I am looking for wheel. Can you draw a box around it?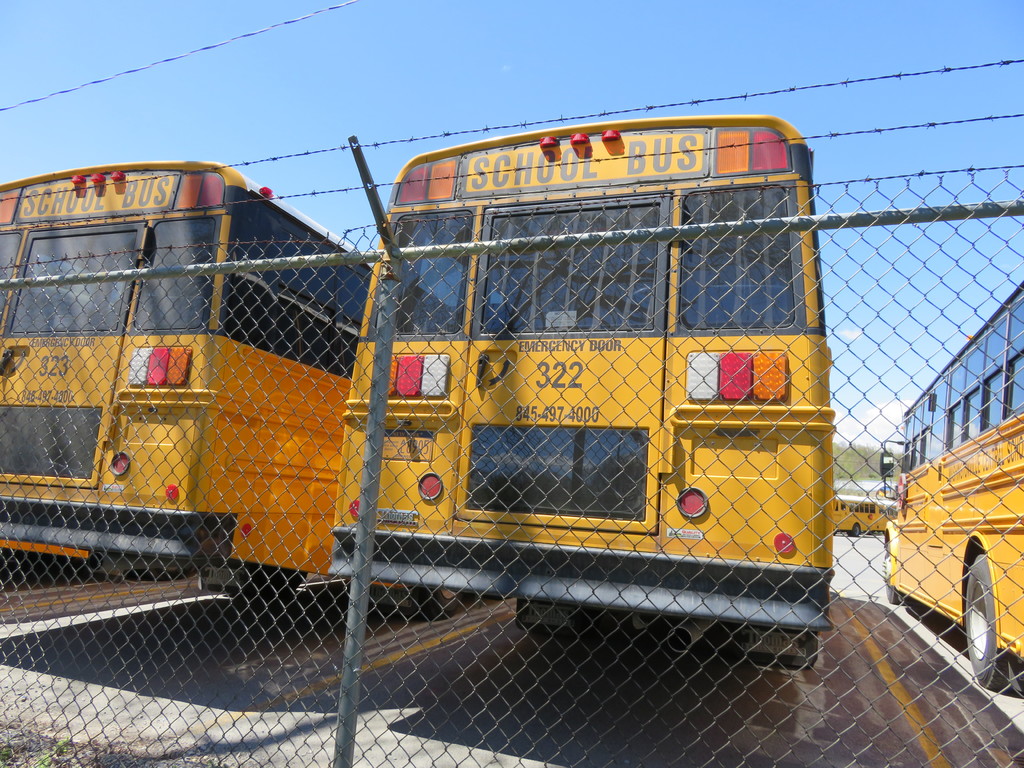
Sure, the bounding box is 961,555,999,686.
